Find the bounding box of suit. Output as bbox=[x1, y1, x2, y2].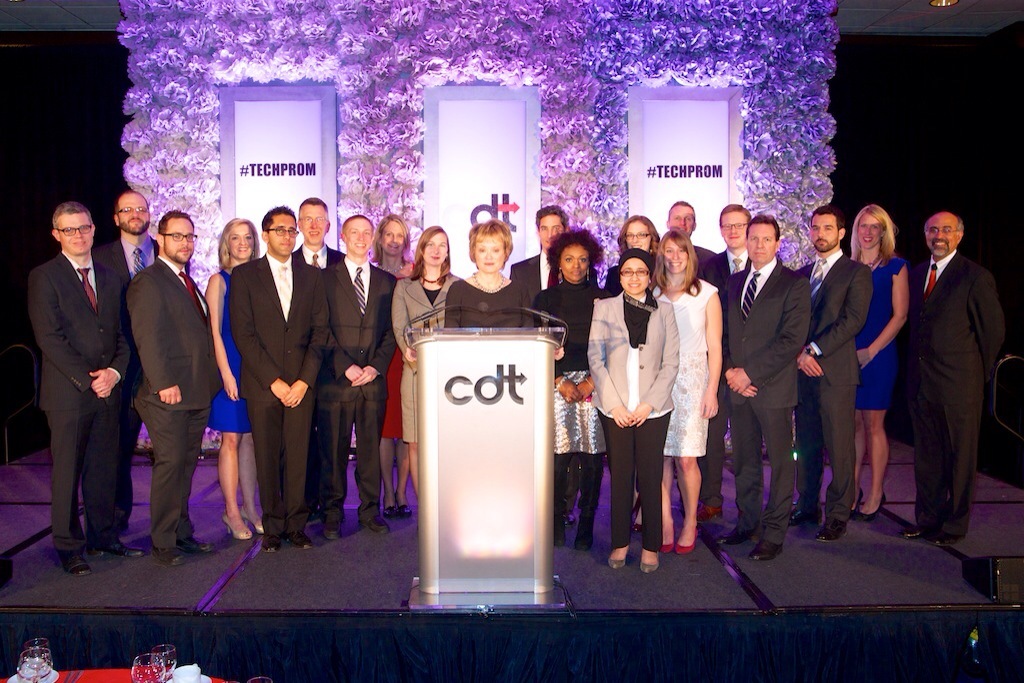
bbox=[795, 247, 875, 522].
